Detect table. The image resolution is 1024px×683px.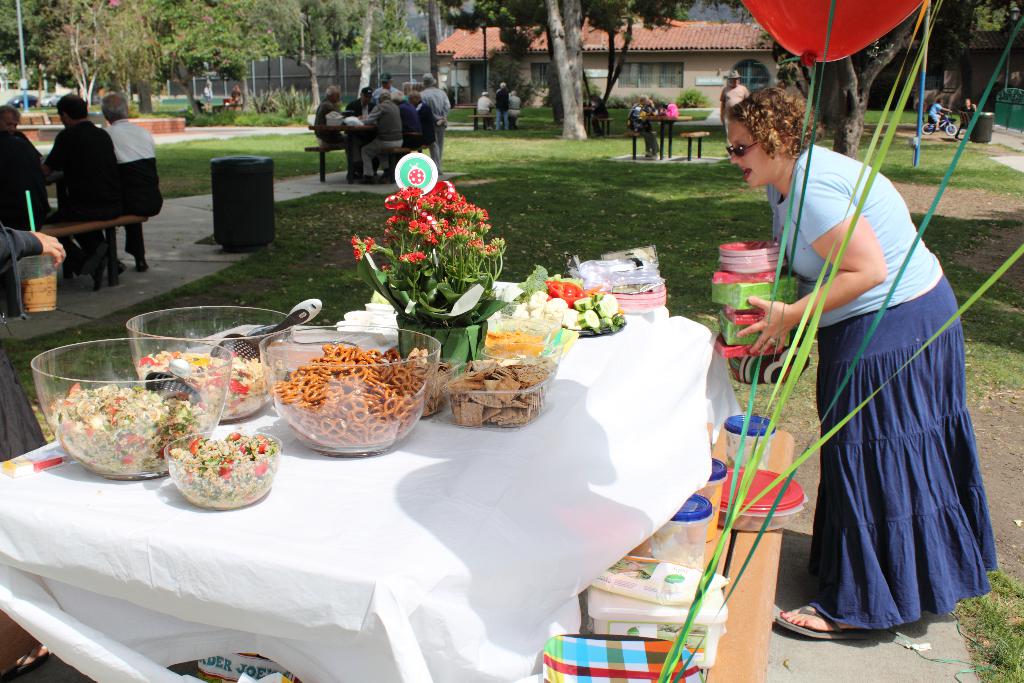
crop(13, 253, 775, 665).
